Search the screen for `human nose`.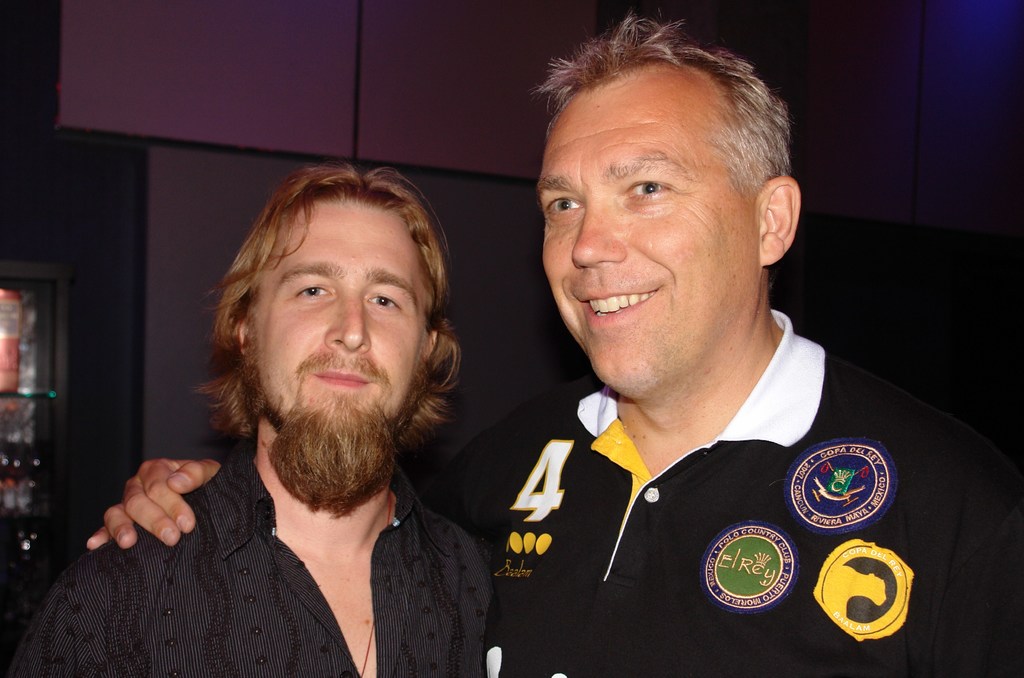
Found at box=[320, 299, 370, 351].
